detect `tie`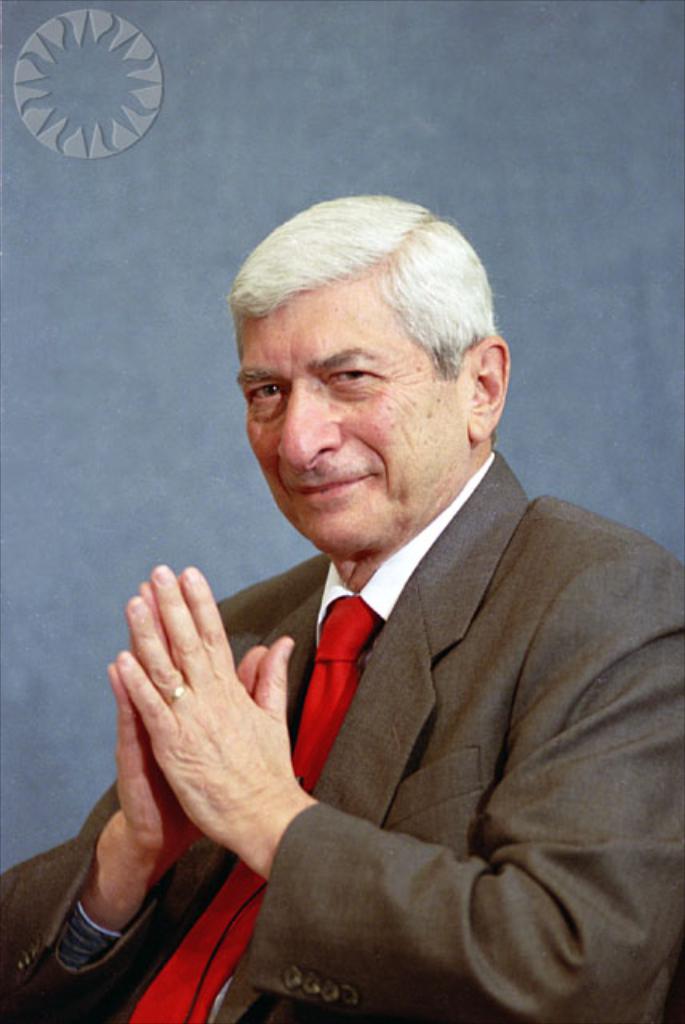
(x1=122, y1=592, x2=383, y2=1022)
